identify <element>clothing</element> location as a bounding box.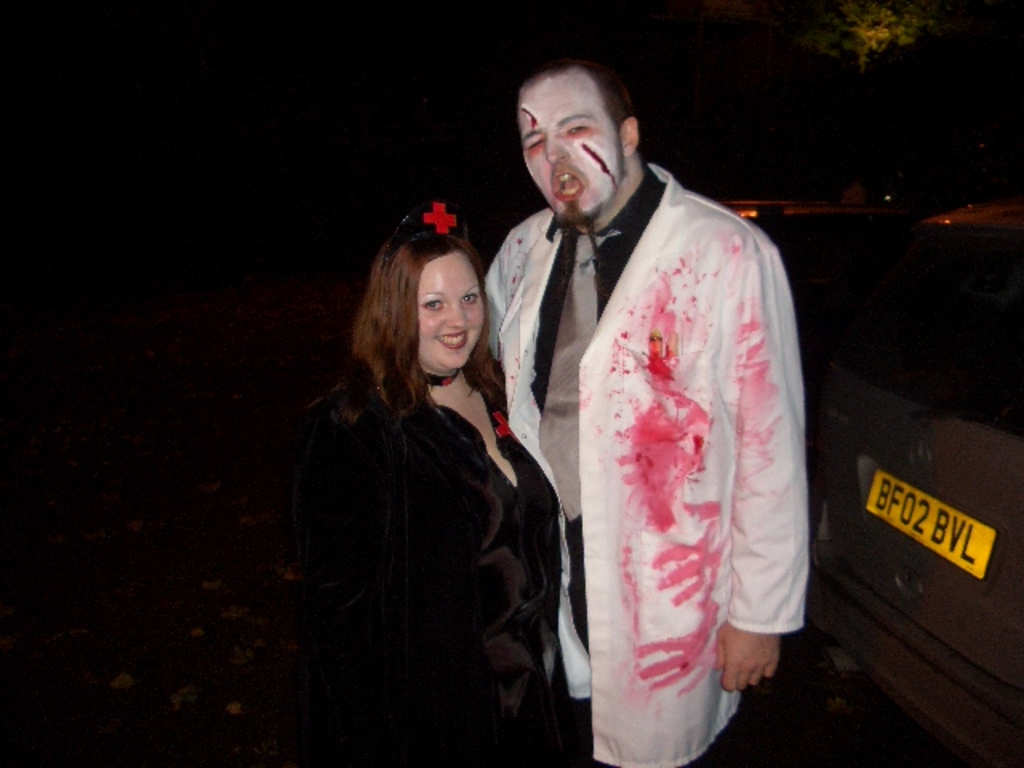
(494, 141, 803, 750).
